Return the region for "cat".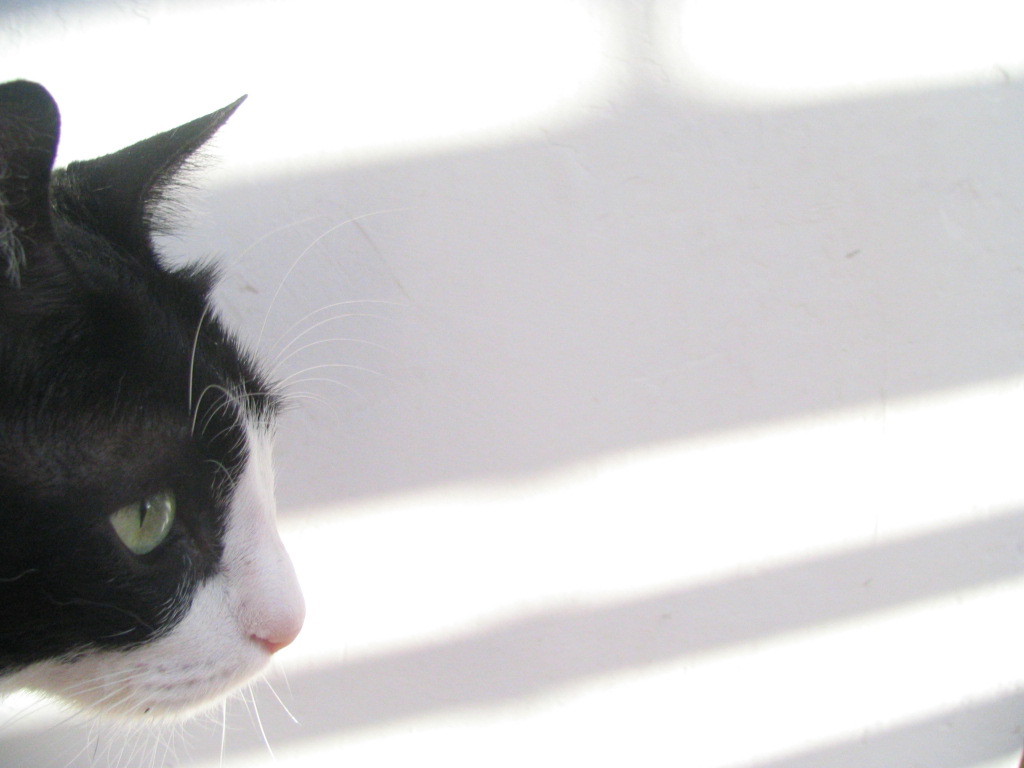
0:76:386:767.
